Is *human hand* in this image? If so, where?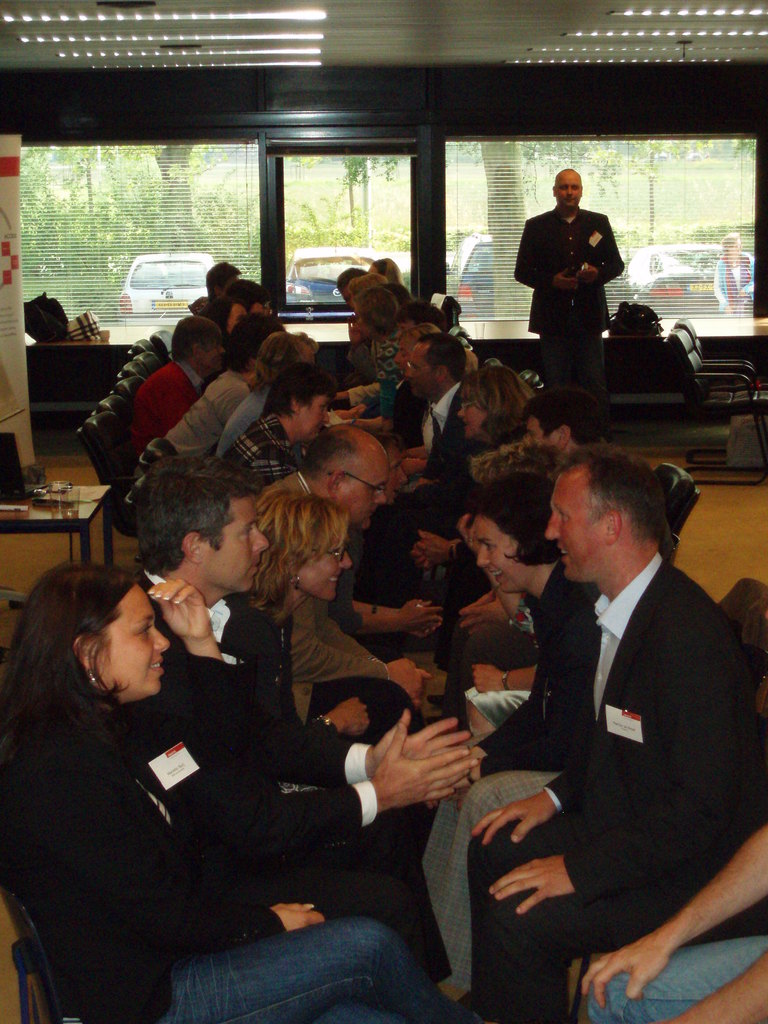
Yes, at [473,663,501,691].
